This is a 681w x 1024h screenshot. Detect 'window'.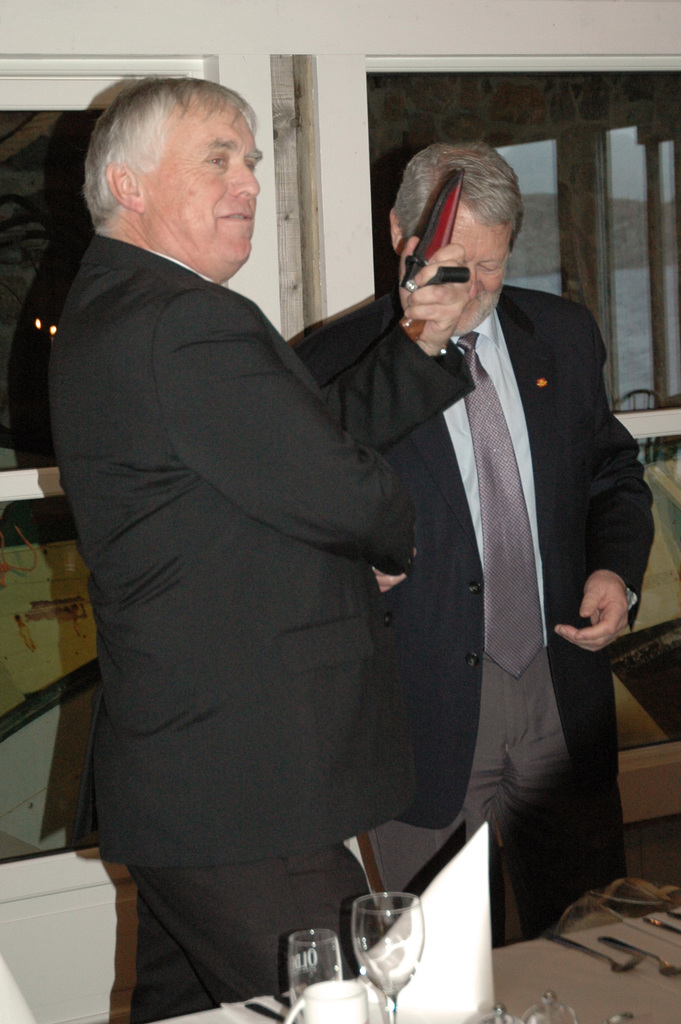
BBox(0, 56, 217, 476).
